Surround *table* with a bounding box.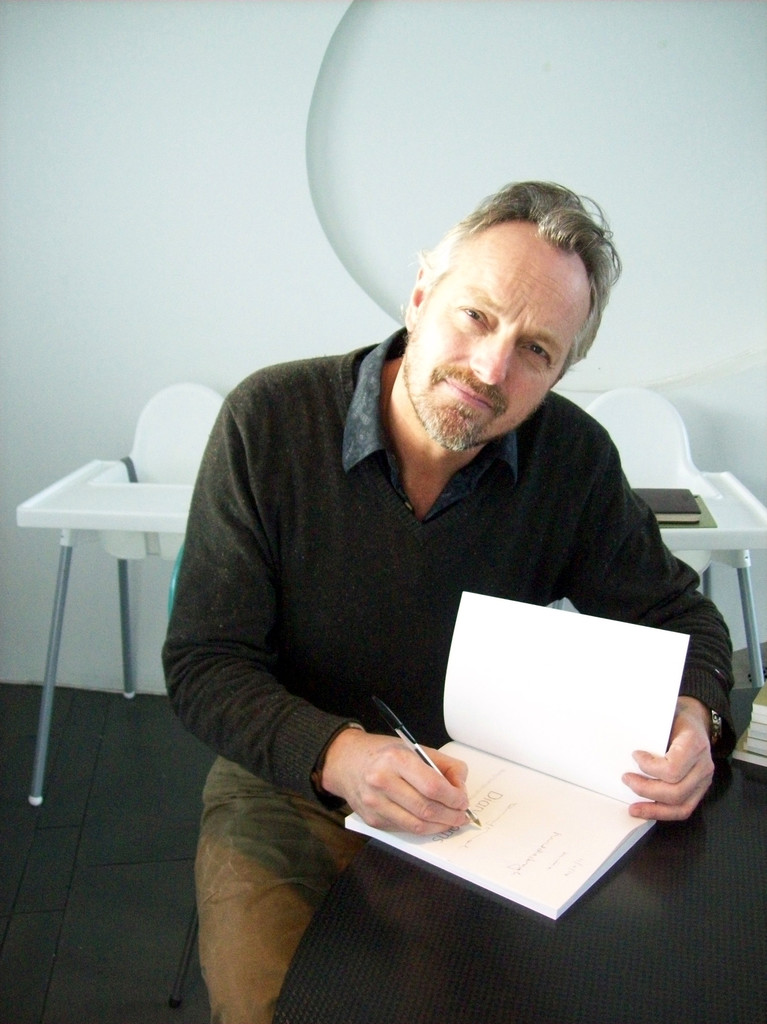
<region>263, 708, 766, 1023</region>.
